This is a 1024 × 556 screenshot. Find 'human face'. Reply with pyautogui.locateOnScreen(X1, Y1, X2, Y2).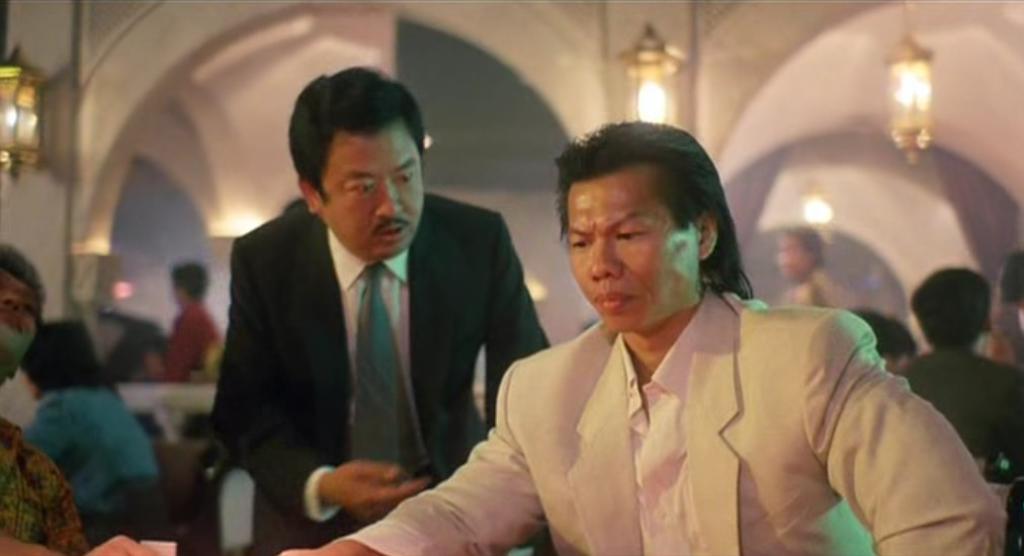
pyautogui.locateOnScreen(568, 162, 697, 331).
